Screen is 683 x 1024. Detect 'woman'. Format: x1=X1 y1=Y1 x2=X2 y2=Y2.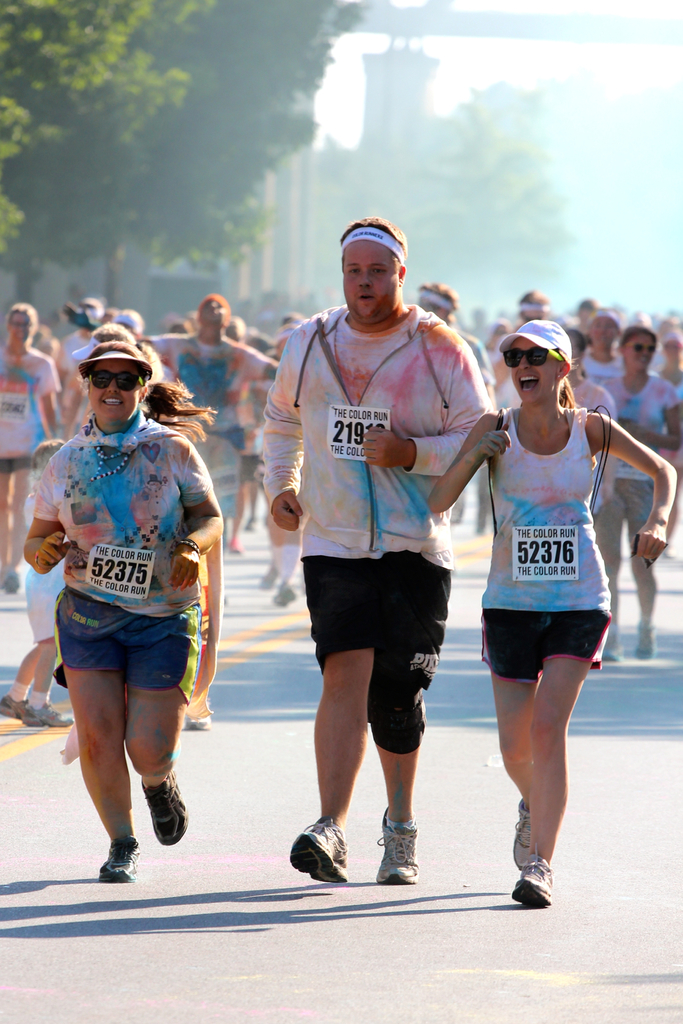
x1=586 y1=324 x2=682 y2=664.
